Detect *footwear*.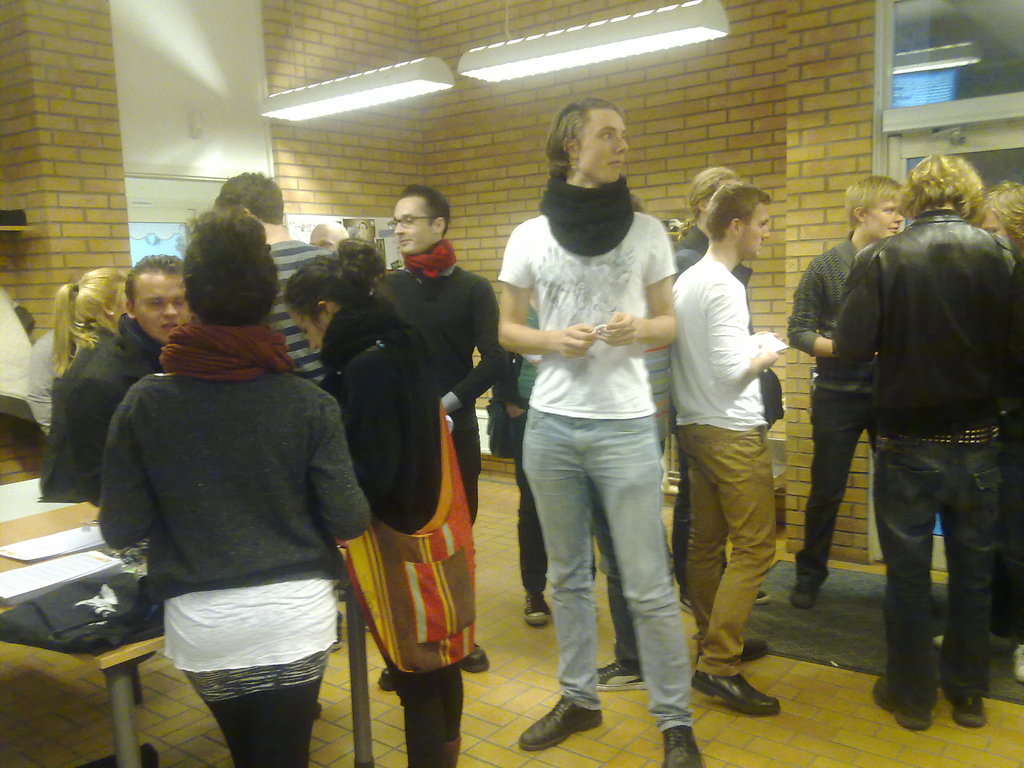
Detected at (x1=461, y1=639, x2=492, y2=675).
